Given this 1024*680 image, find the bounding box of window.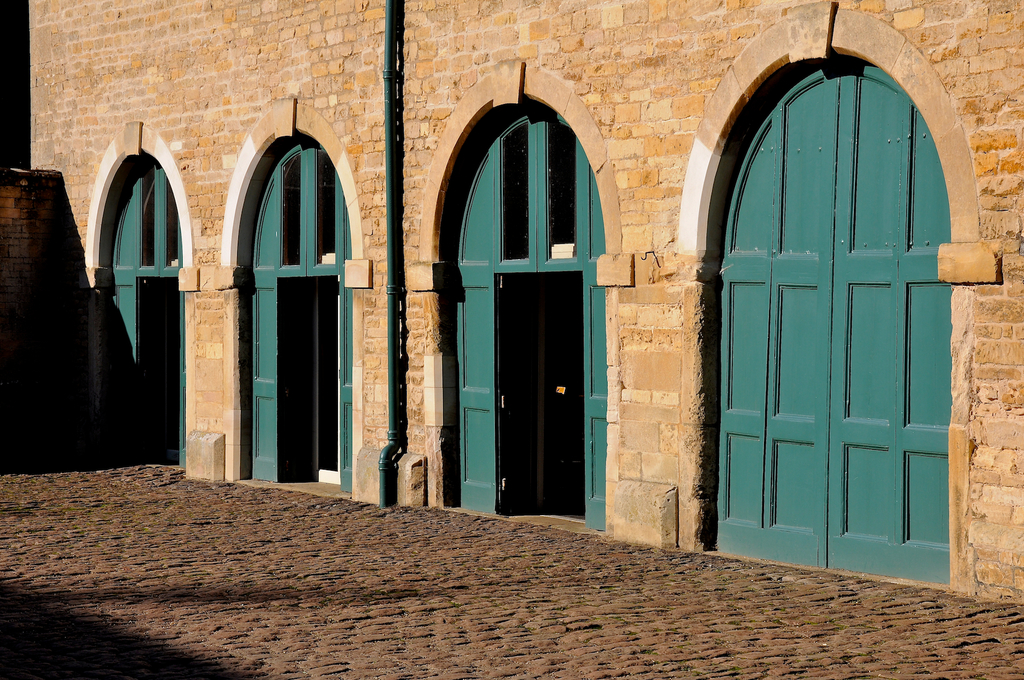
select_region(137, 154, 184, 277).
